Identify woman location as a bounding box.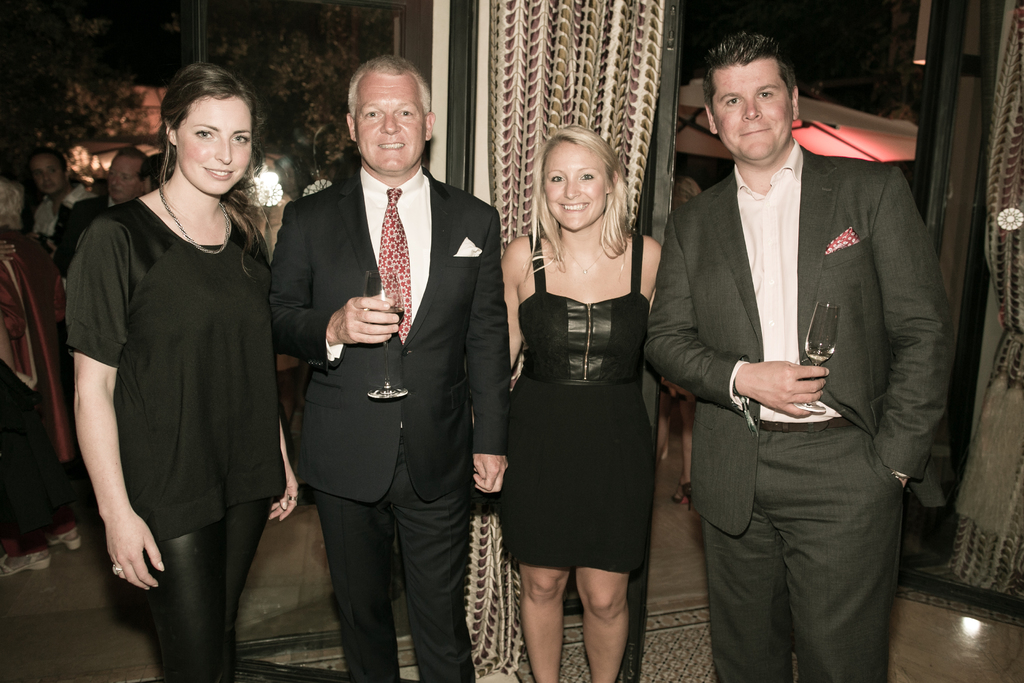
0,179,84,576.
